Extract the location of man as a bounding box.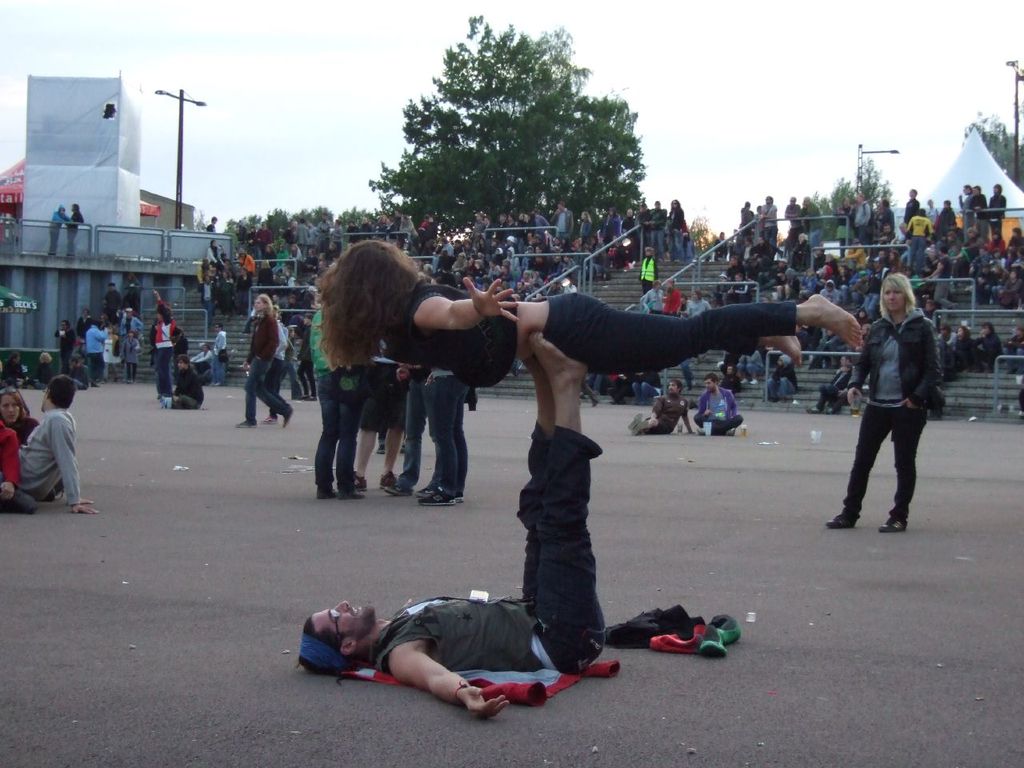
rect(257, 220, 273, 260).
